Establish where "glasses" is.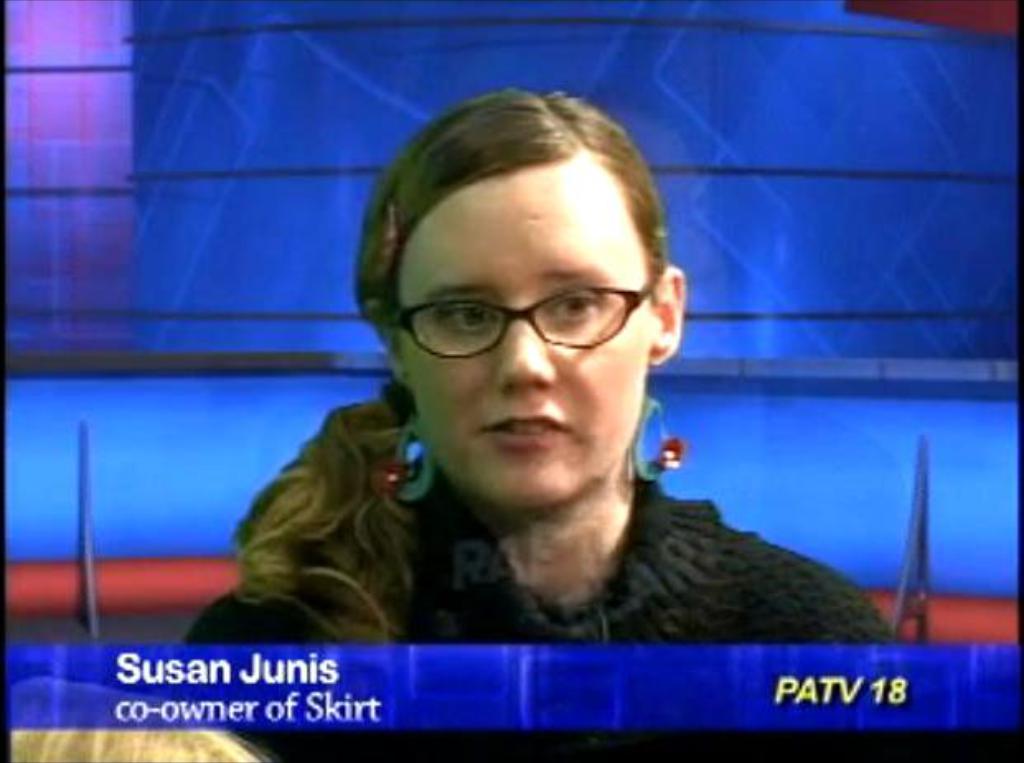
Established at box=[391, 270, 651, 366].
